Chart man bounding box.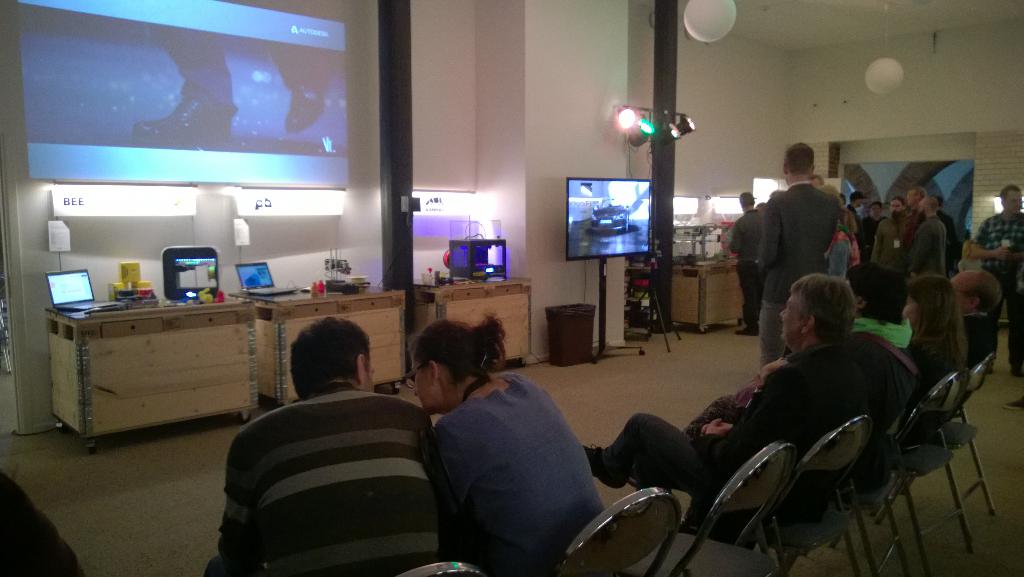
Charted: 733:190:761:335.
